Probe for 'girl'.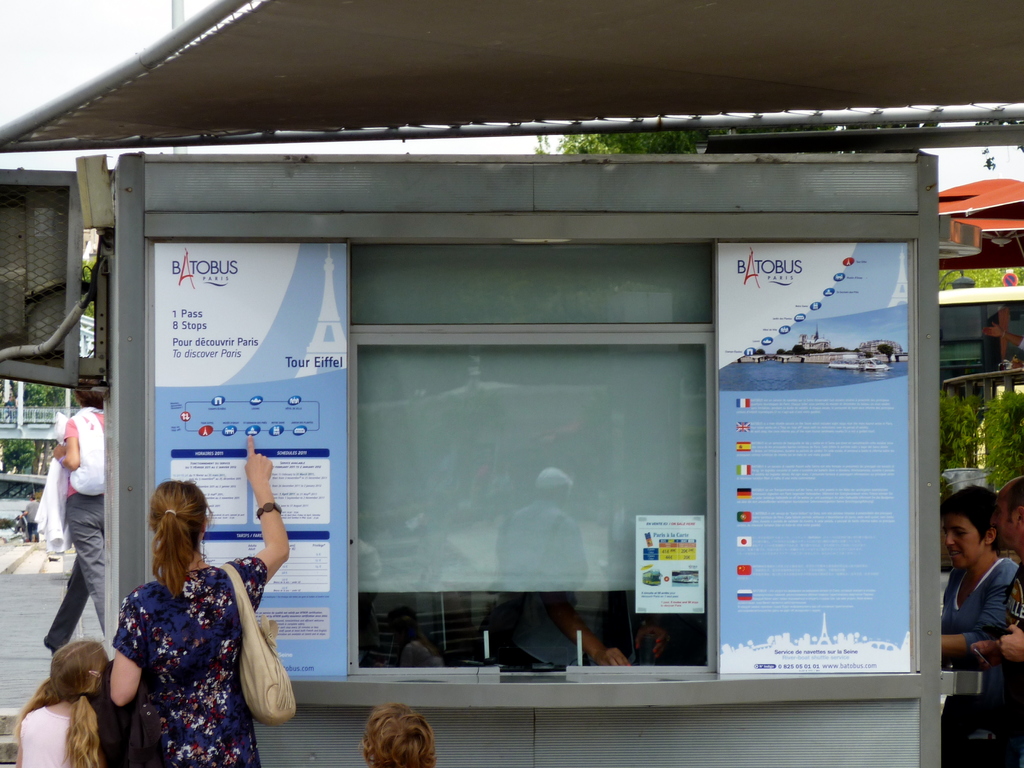
Probe result: region(13, 637, 111, 767).
